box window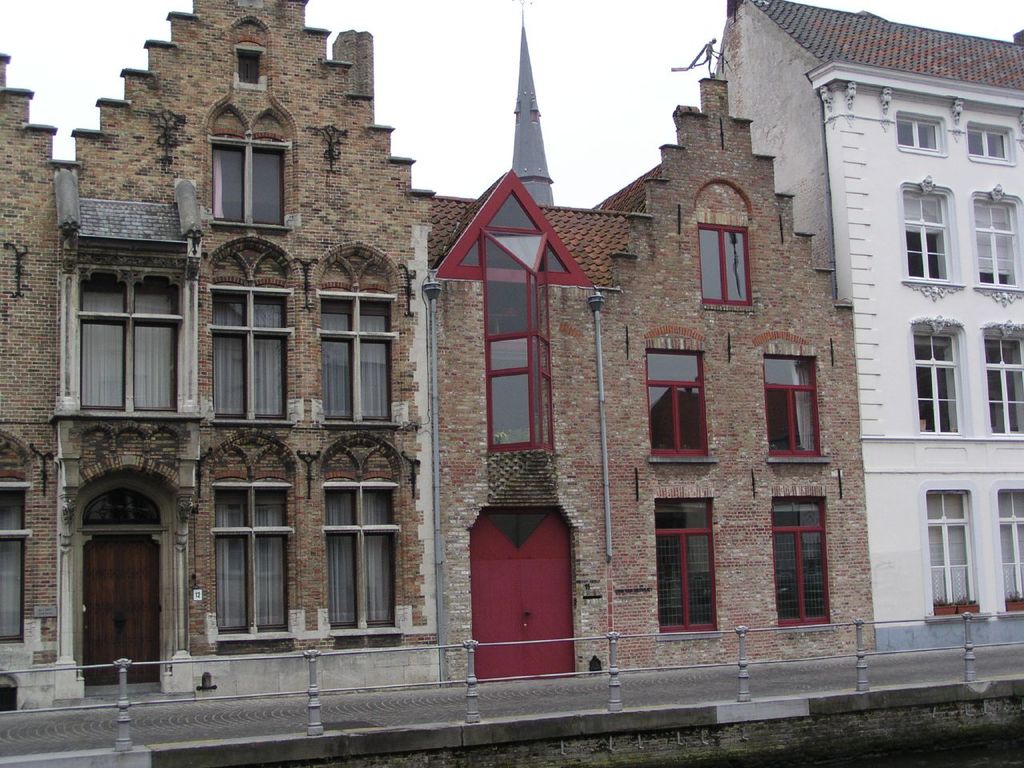
detection(213, 290, 285, 431)
